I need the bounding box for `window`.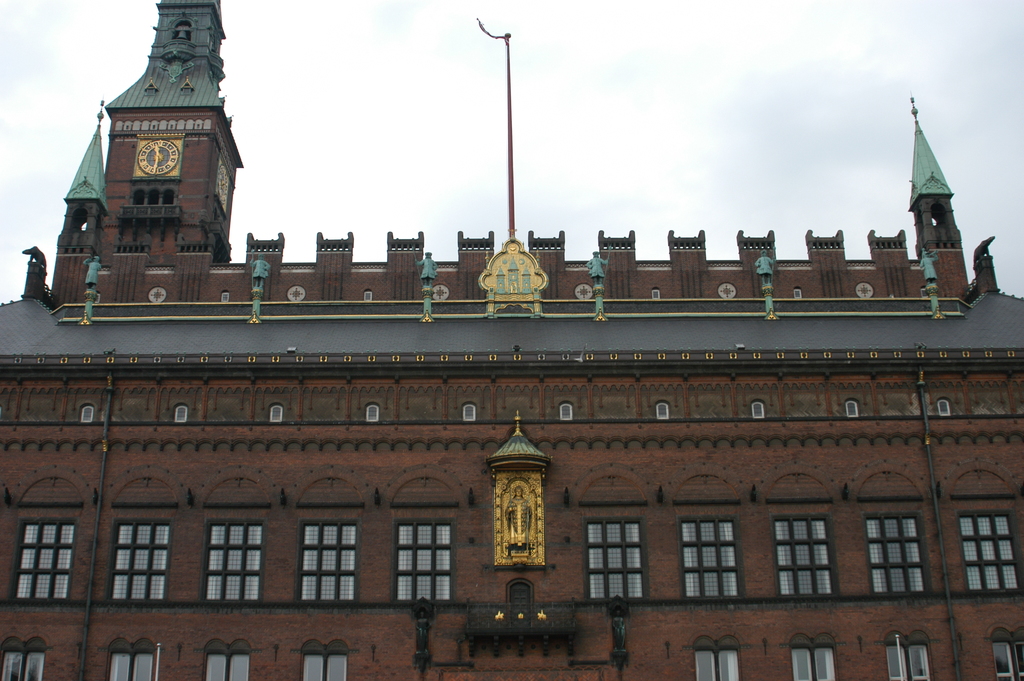
Here it is: bbox=[399, 527, 453, 611].
